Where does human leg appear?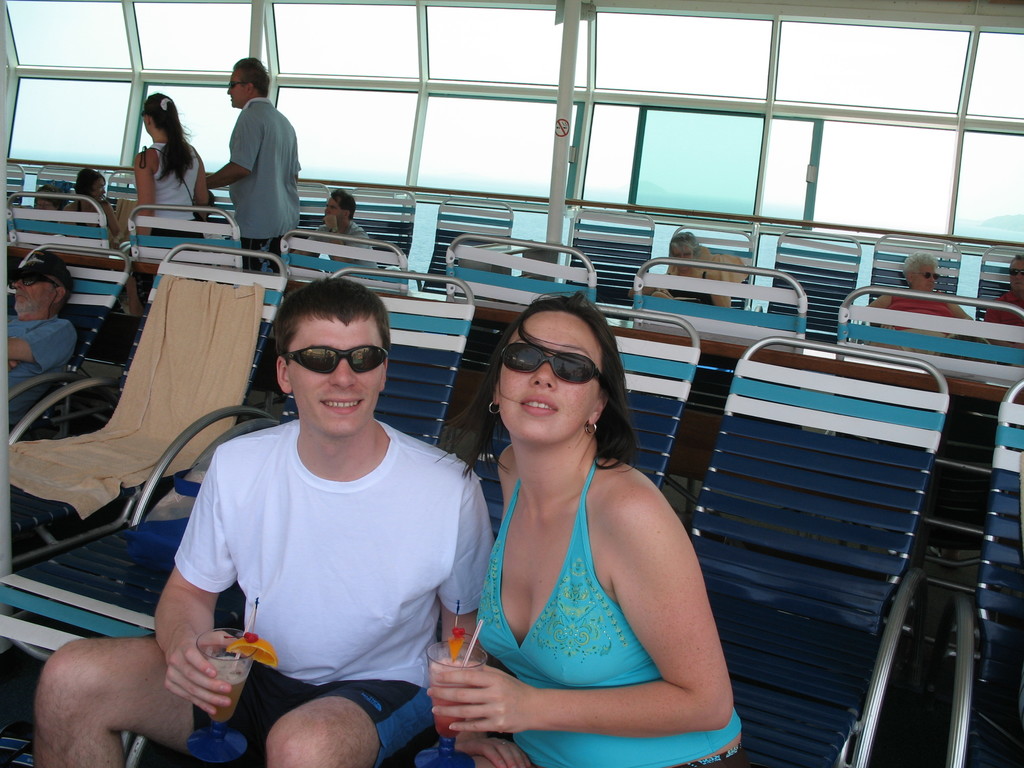
Appears at 134:223:177:312.
